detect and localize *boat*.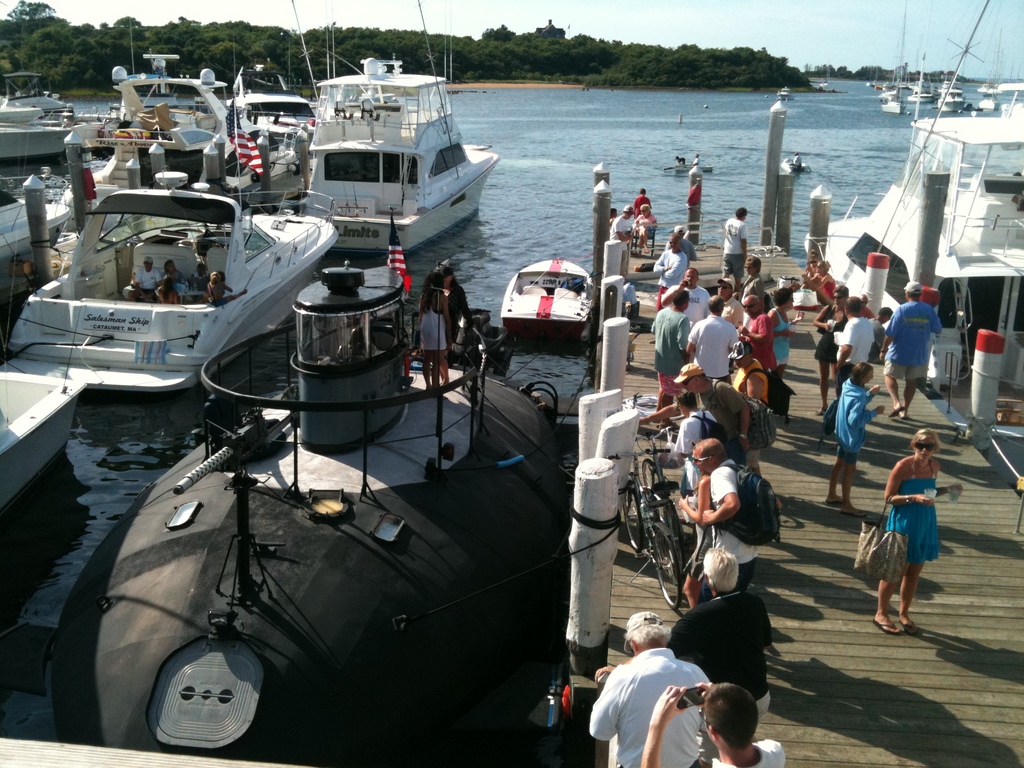
Localized at (498, 260, 596, 335).
